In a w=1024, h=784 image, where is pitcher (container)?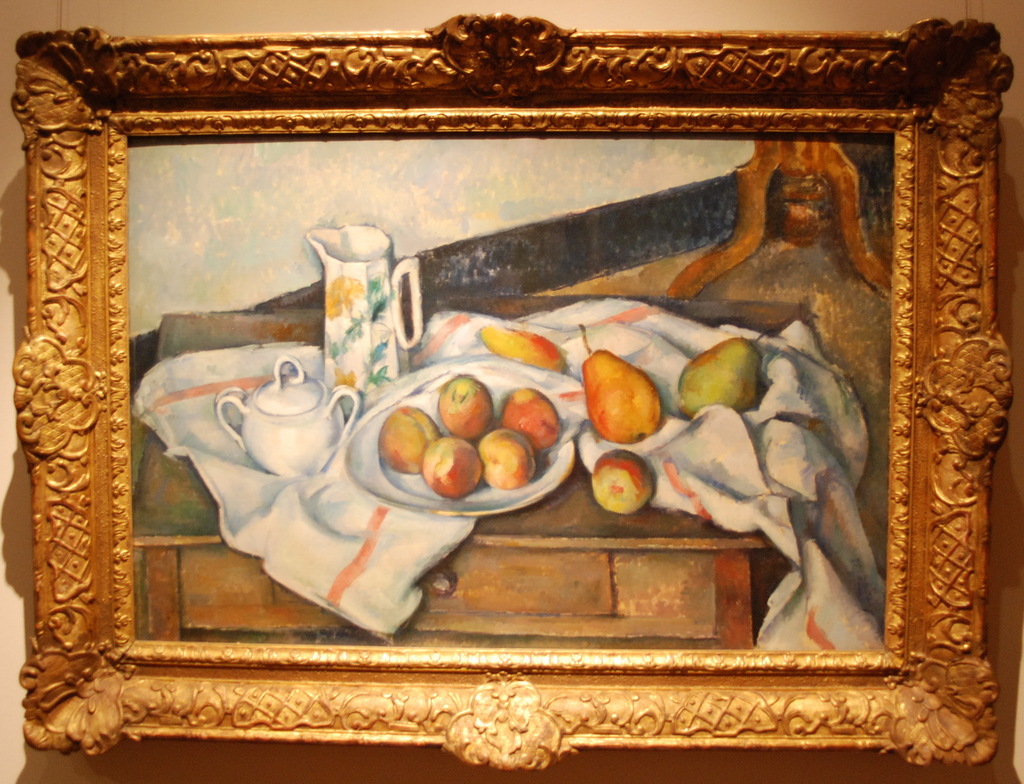
crop(308, 225, 426, 415).
